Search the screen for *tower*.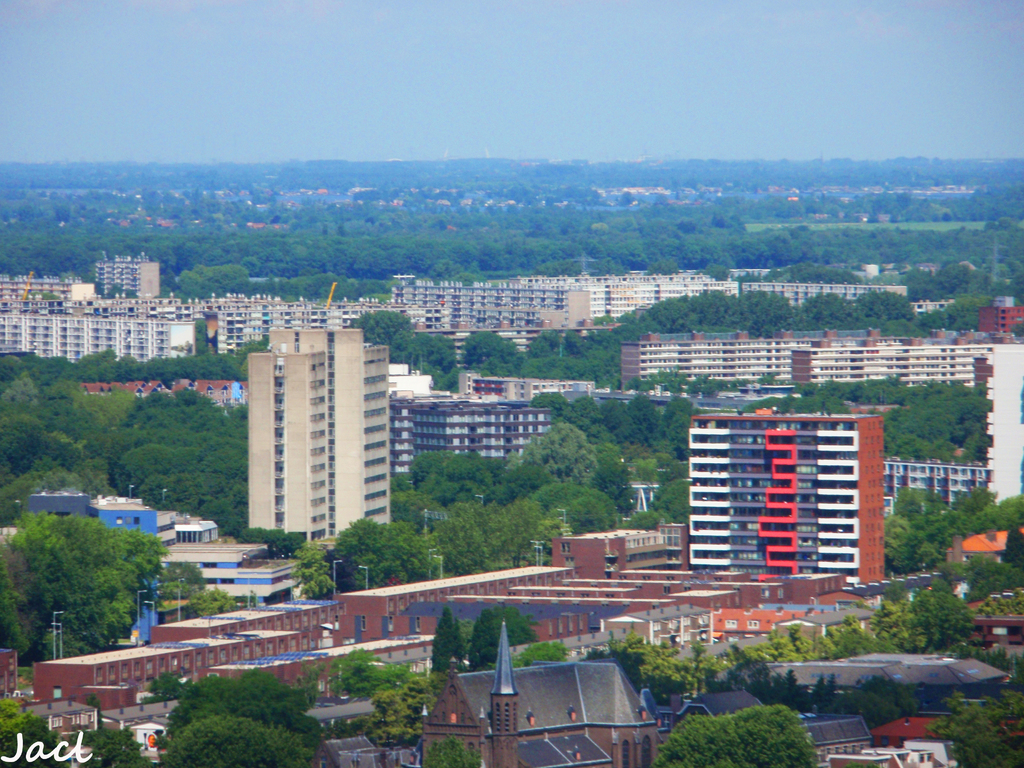
Found at (x1=390, y1=392, x2=415, y2=484).
